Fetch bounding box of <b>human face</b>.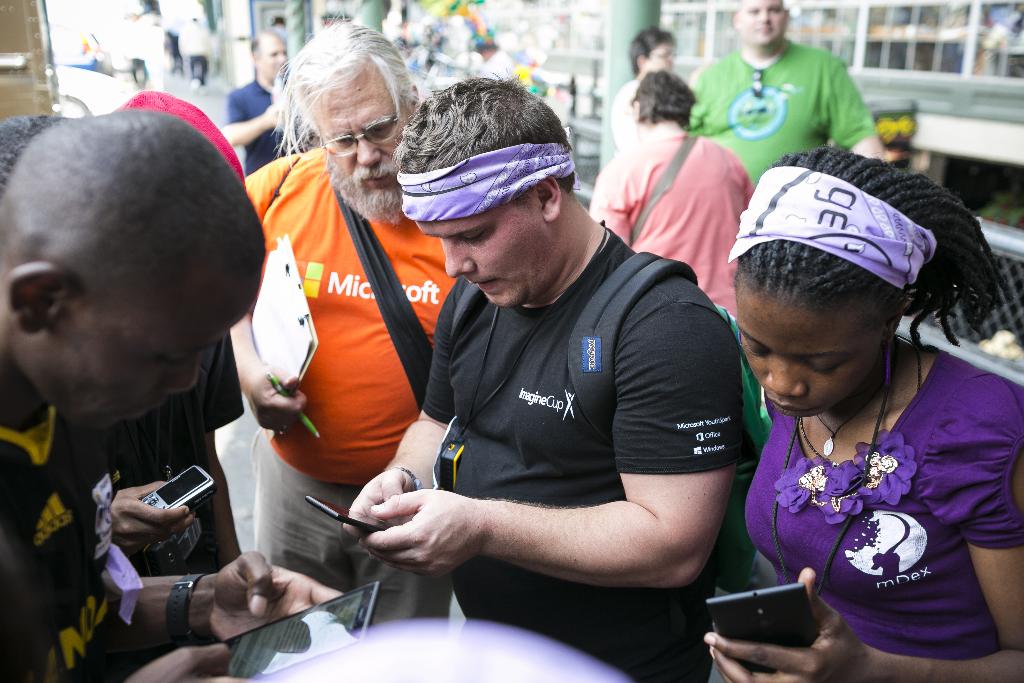
Bbox: box=[647, 37, 673, 66].
